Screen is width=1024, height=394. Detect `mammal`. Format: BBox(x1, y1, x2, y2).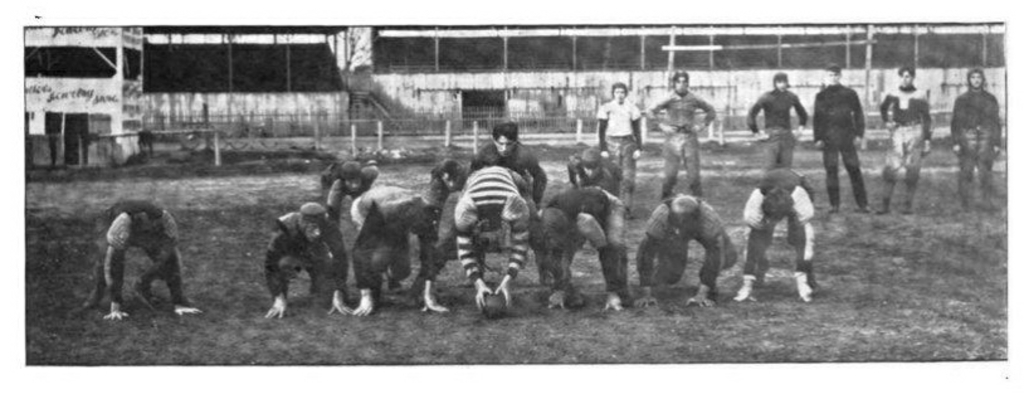
BBox(440, 167, 535, 312).
